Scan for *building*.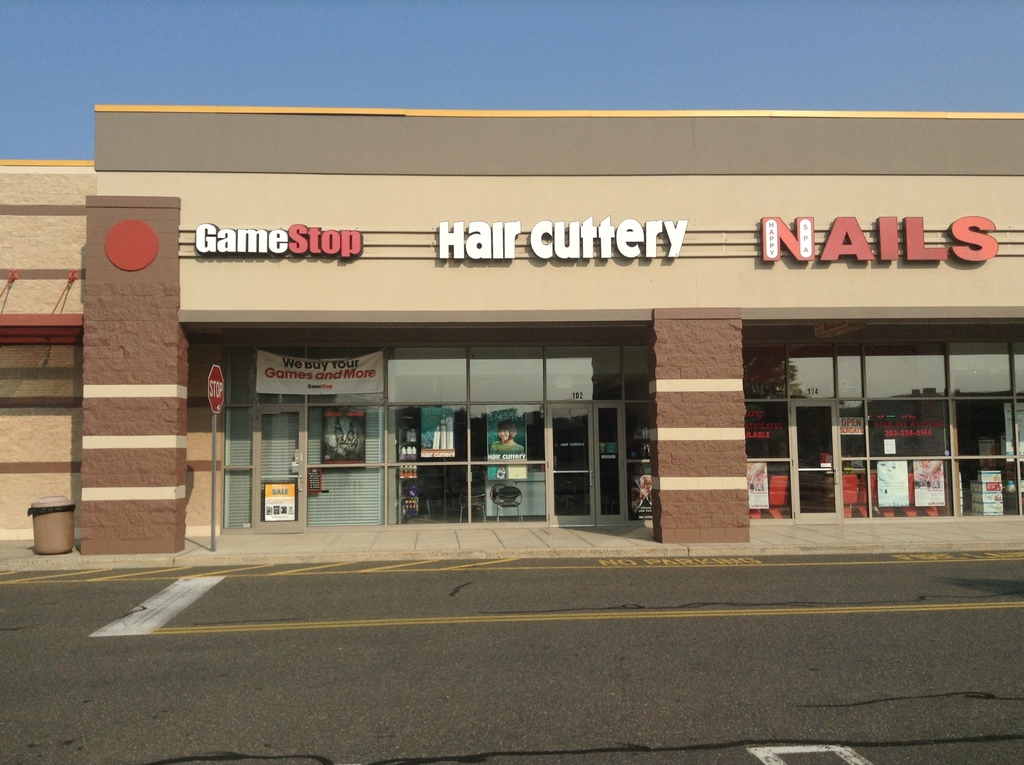
Scan result: 0,101,1023,555.
